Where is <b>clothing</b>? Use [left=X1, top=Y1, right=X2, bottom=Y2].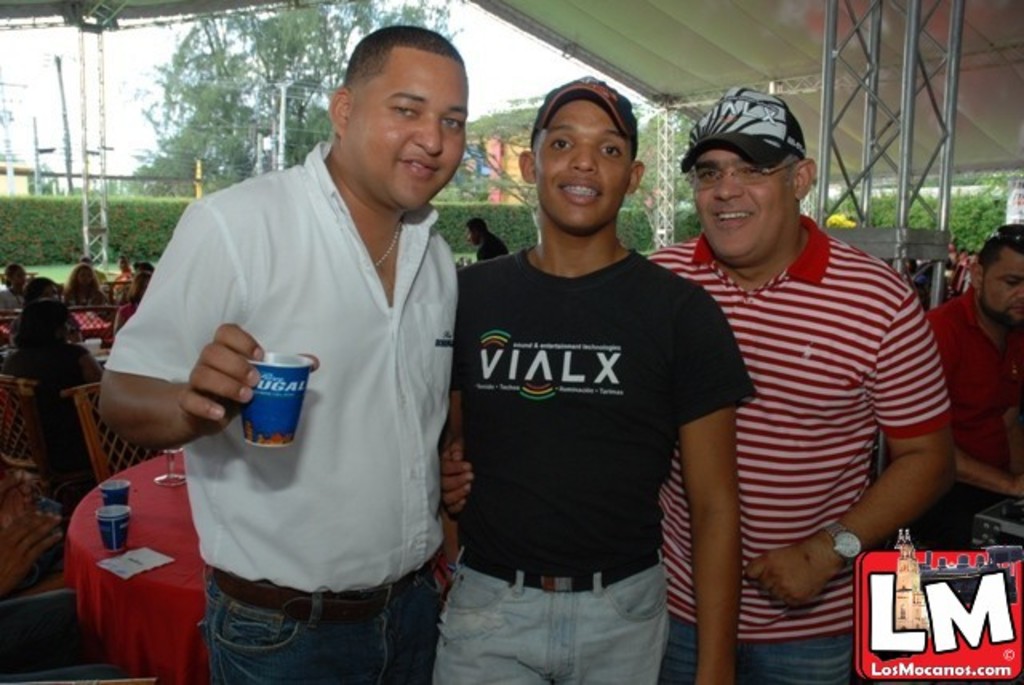
[left=62, top=264, right=99, bottom=307].
